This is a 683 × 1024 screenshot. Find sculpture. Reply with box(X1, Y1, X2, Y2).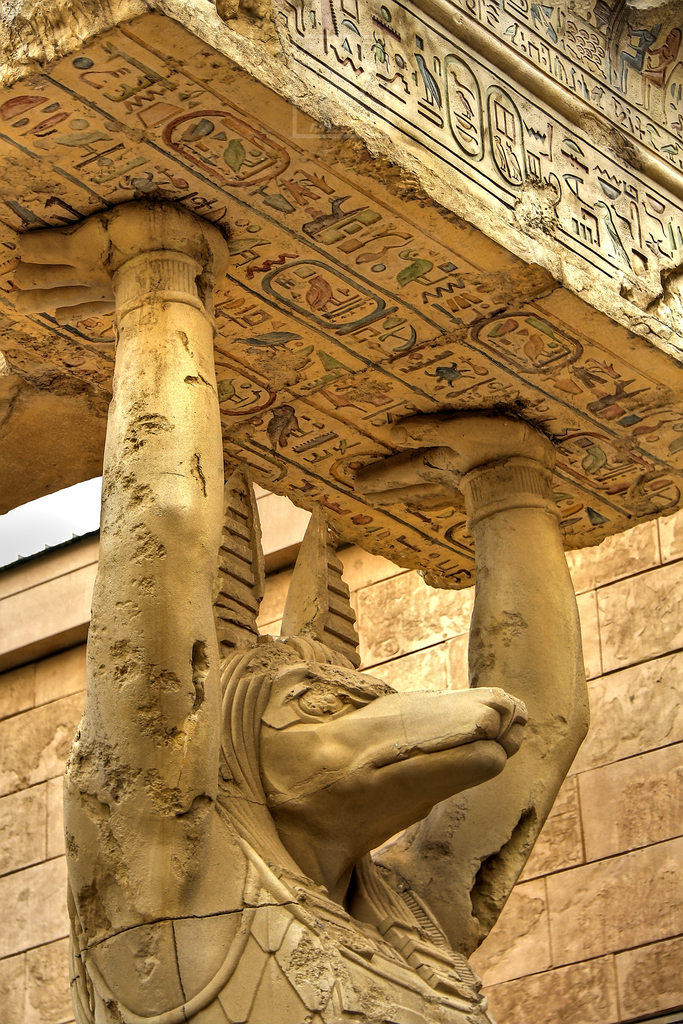
box(19, 216, 595, 1023).
